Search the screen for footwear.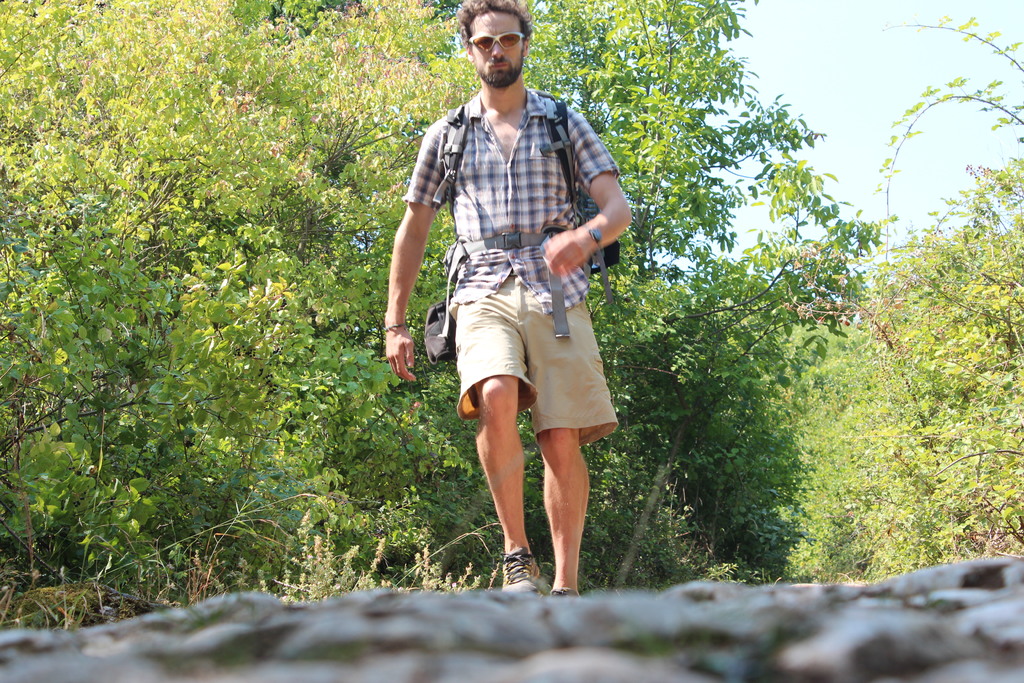
Found at 545/581/582/598.
